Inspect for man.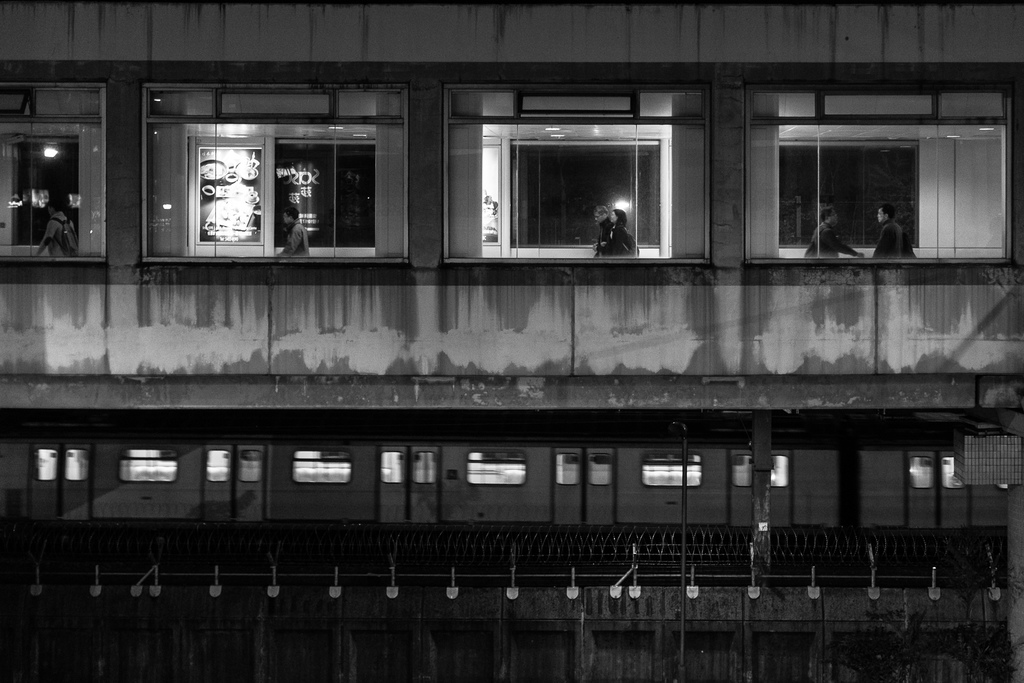
Inspection: 33 200 77 256.
